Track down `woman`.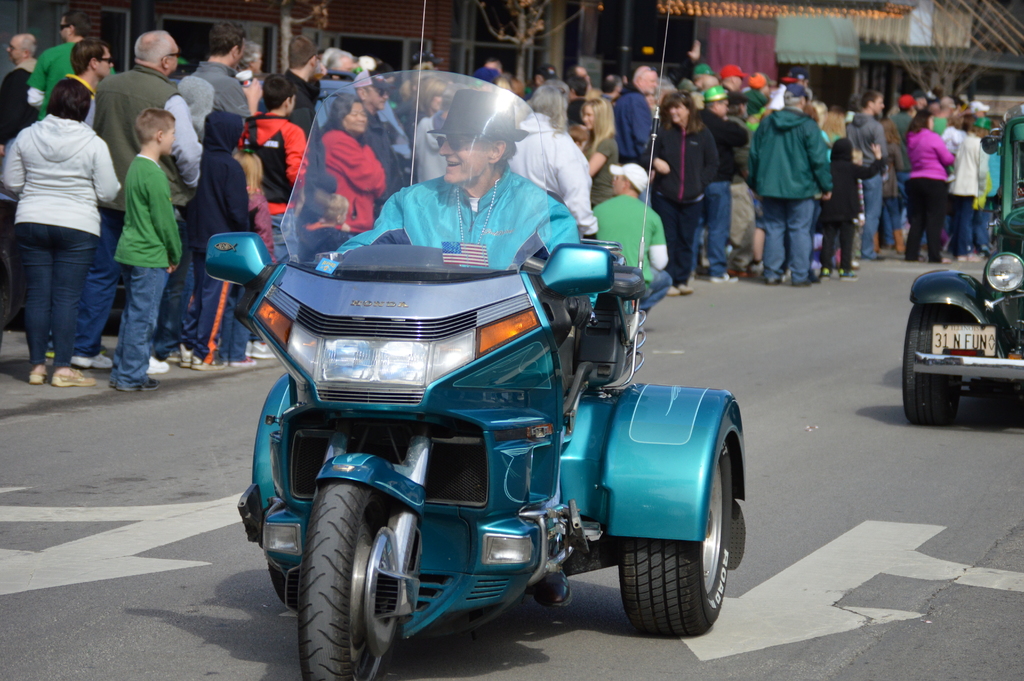
Tracked to crop(576, 95, 623, 202).
